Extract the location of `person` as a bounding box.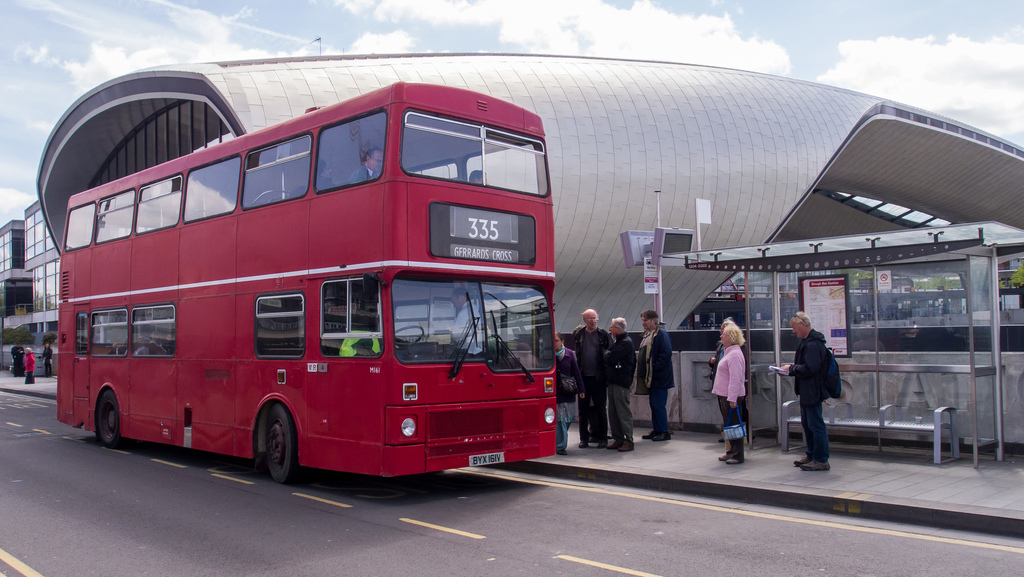
553:333:586:456.
